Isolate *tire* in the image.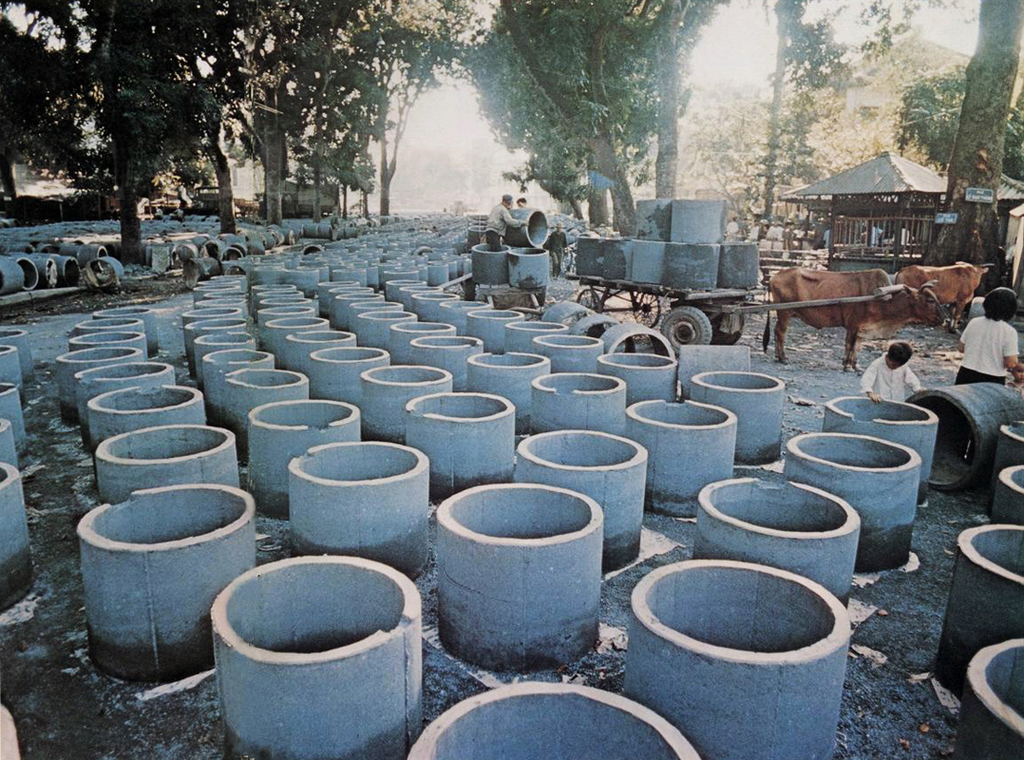
Isolated region: region(463, 280, 475, 301).
